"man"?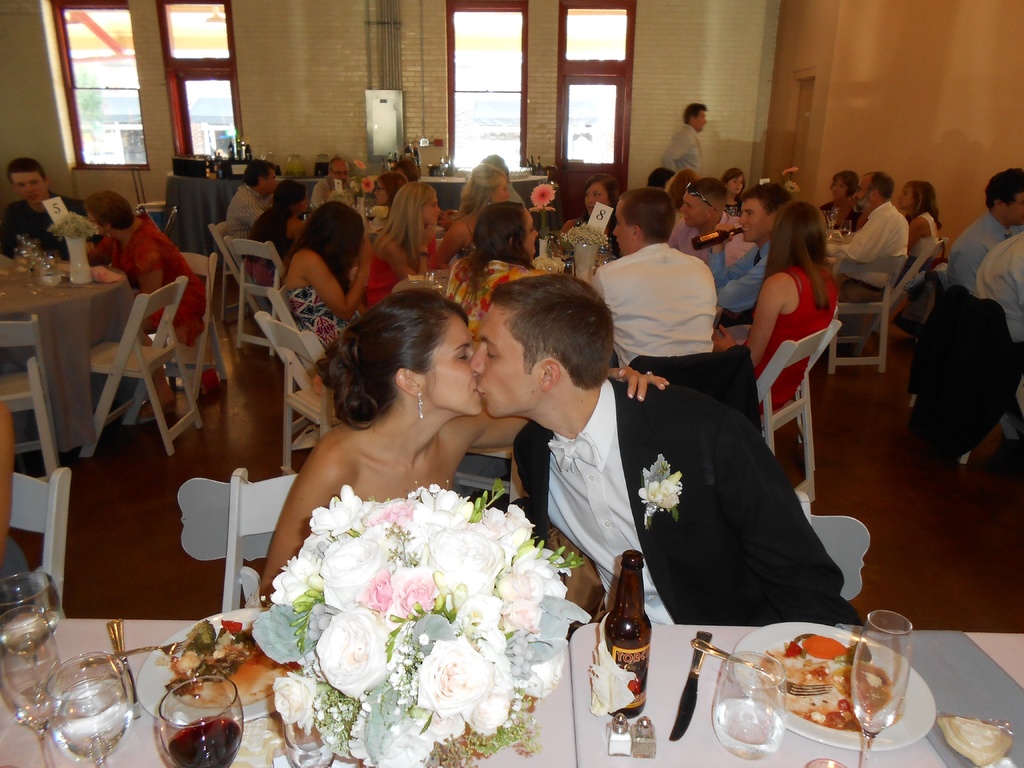
[221, 154, 282, 258]
